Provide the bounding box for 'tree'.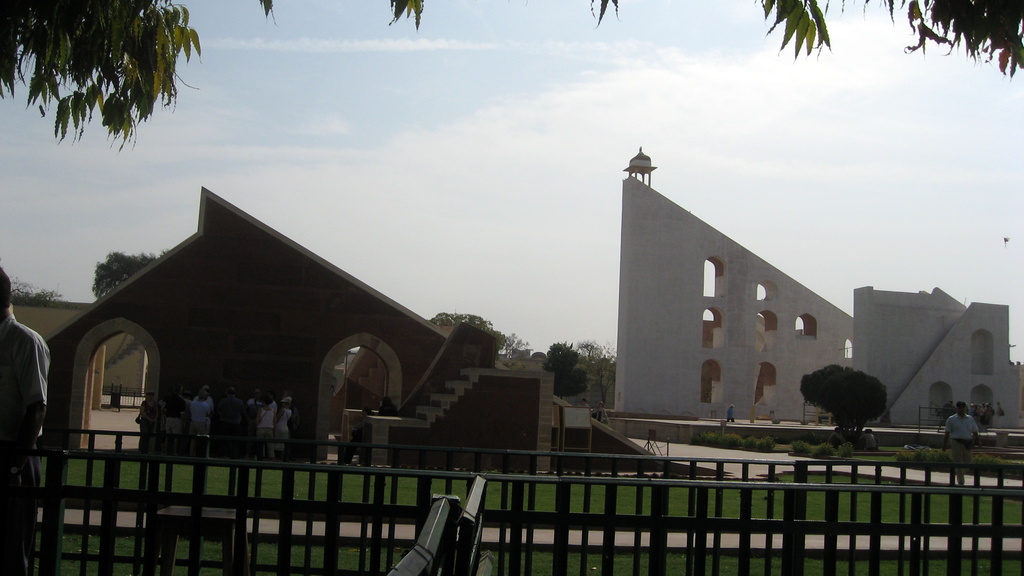
{"x1": 575, "y1": 340, "x2": 618, "y2": 403}.
